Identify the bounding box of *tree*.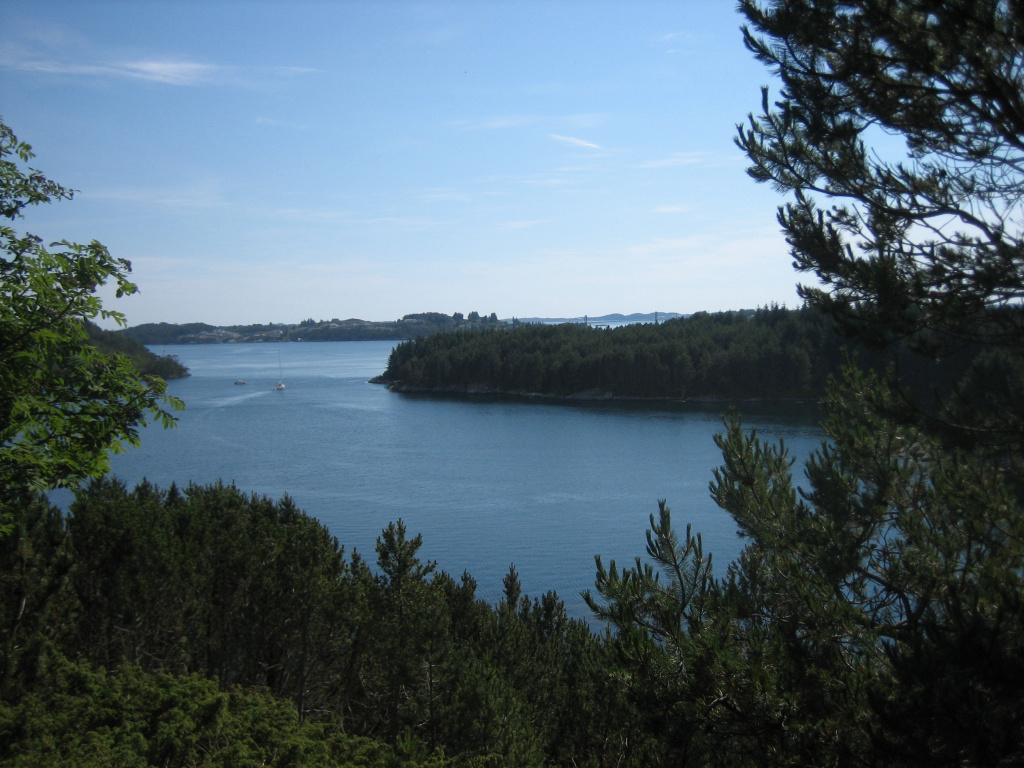
336:515:453:750.
